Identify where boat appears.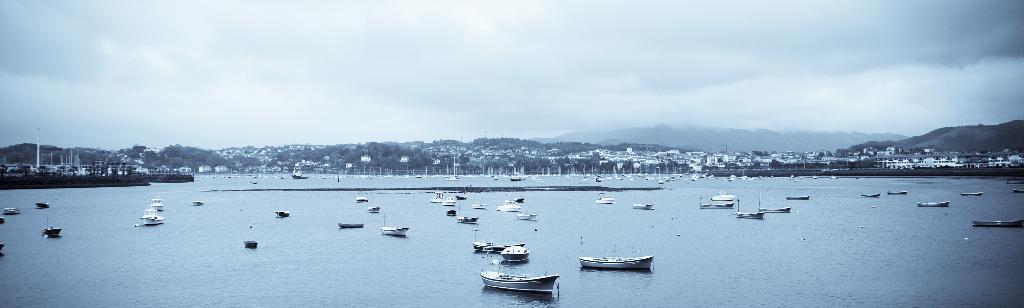
Appears at <bbox>579, 236, 653, 269</bbox>.
